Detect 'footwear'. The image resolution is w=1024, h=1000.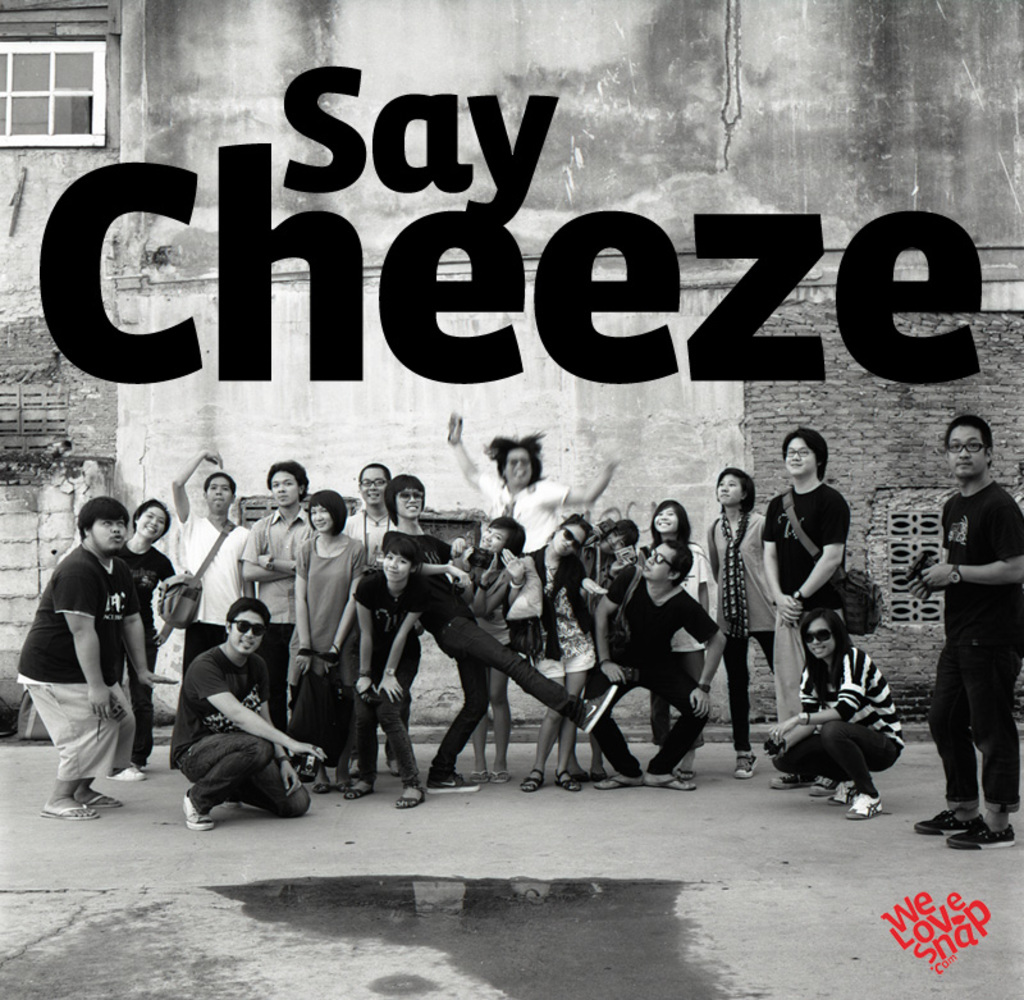
[left=769, top=770, right=819, bottom=790].
